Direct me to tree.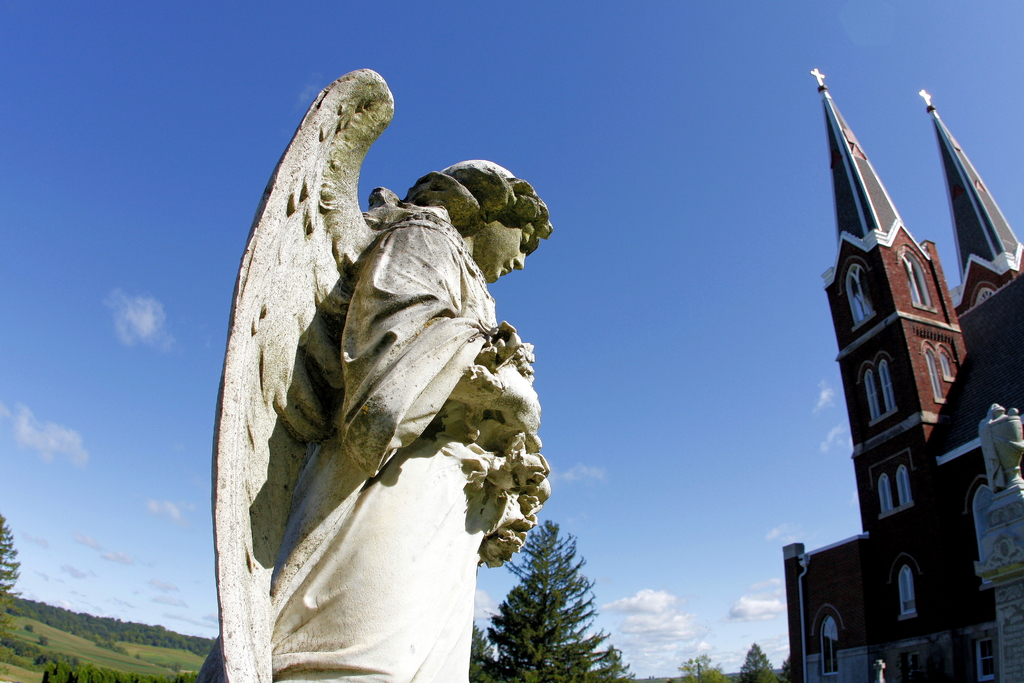
Direction: BBox(0, 509, 29, 630).
